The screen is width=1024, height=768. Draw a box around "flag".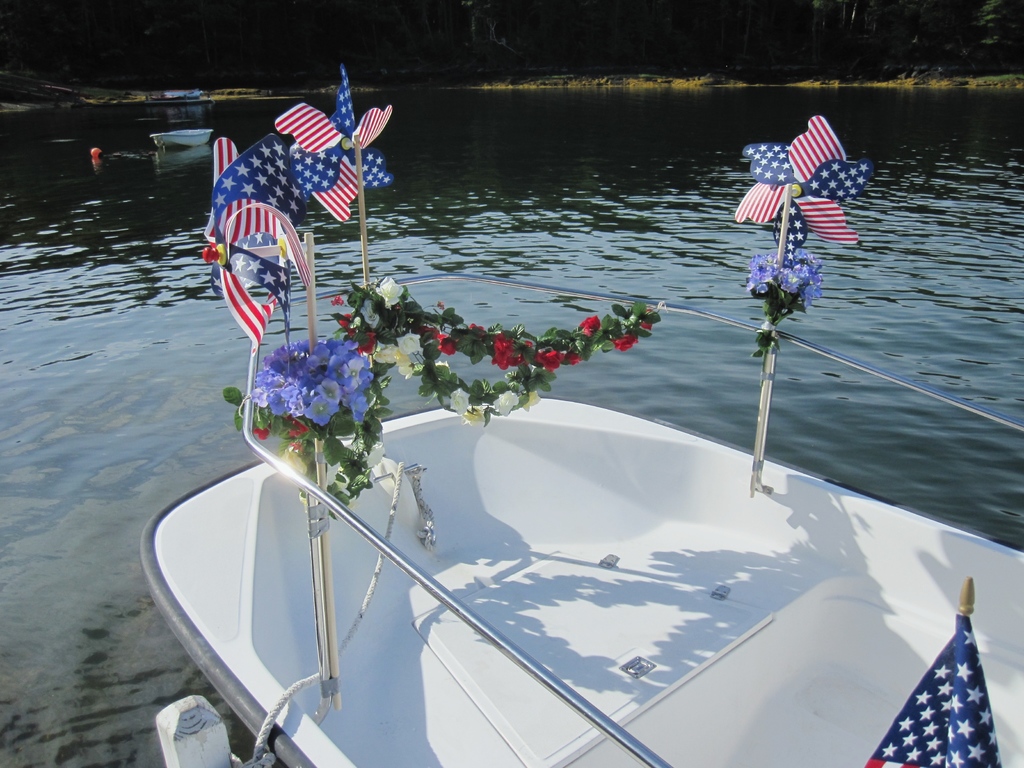
863/608/1015/767.
